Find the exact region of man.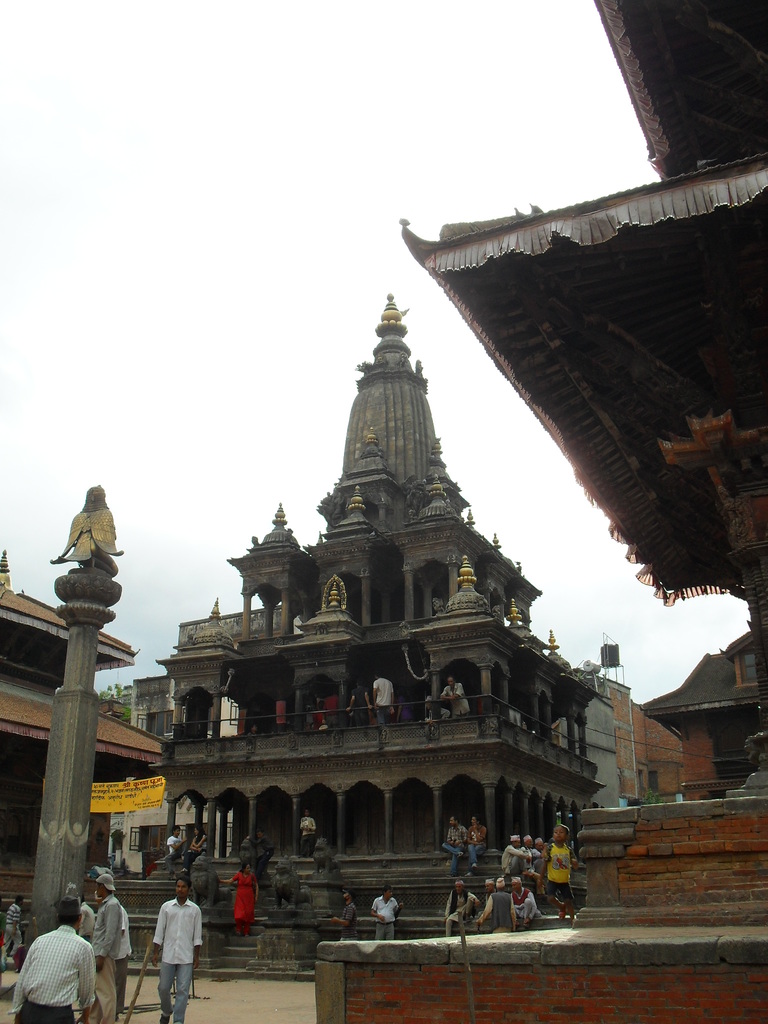
Exact region: crop(444, 814, 466, 872).
